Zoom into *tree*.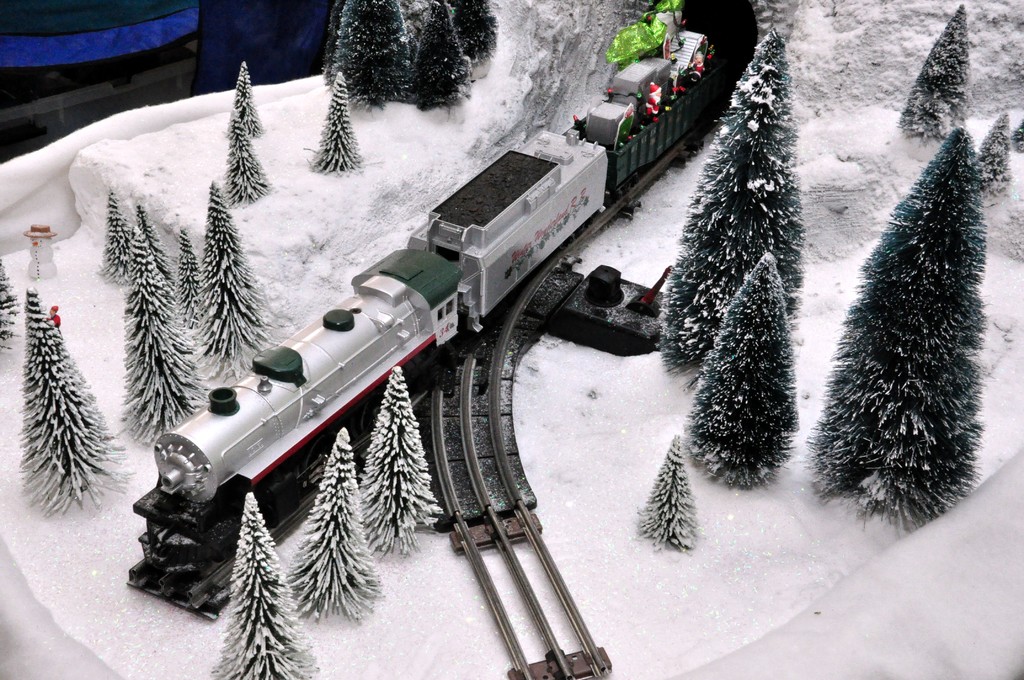
Zoom target: BBox(816, 99, 997, 555).
